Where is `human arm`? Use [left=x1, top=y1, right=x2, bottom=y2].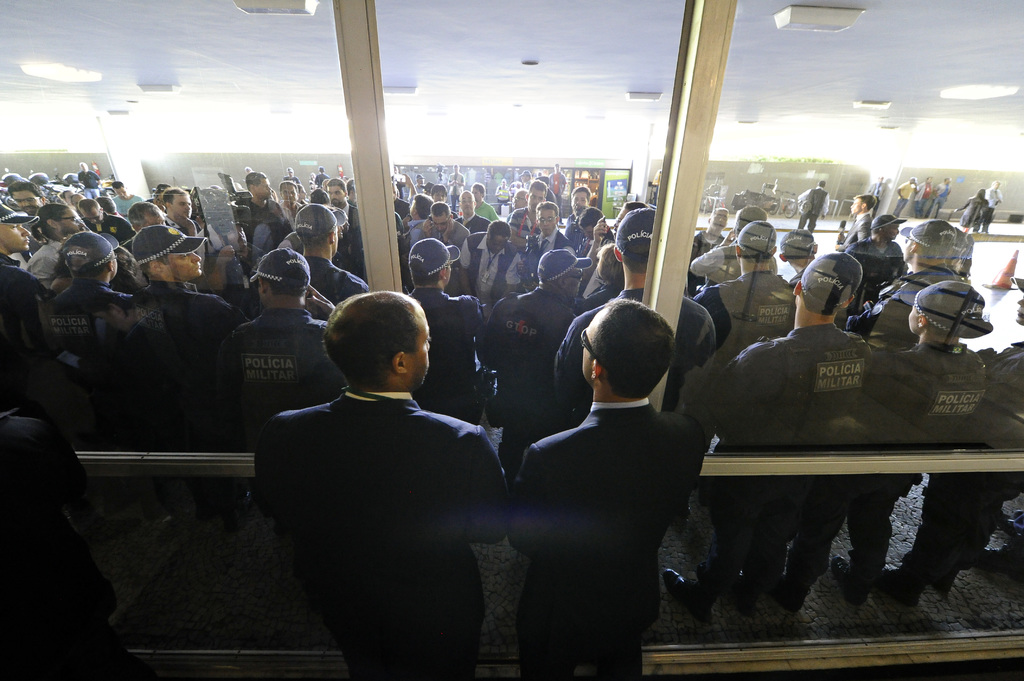
[left=953, top=195, right=974, bottom=216].
